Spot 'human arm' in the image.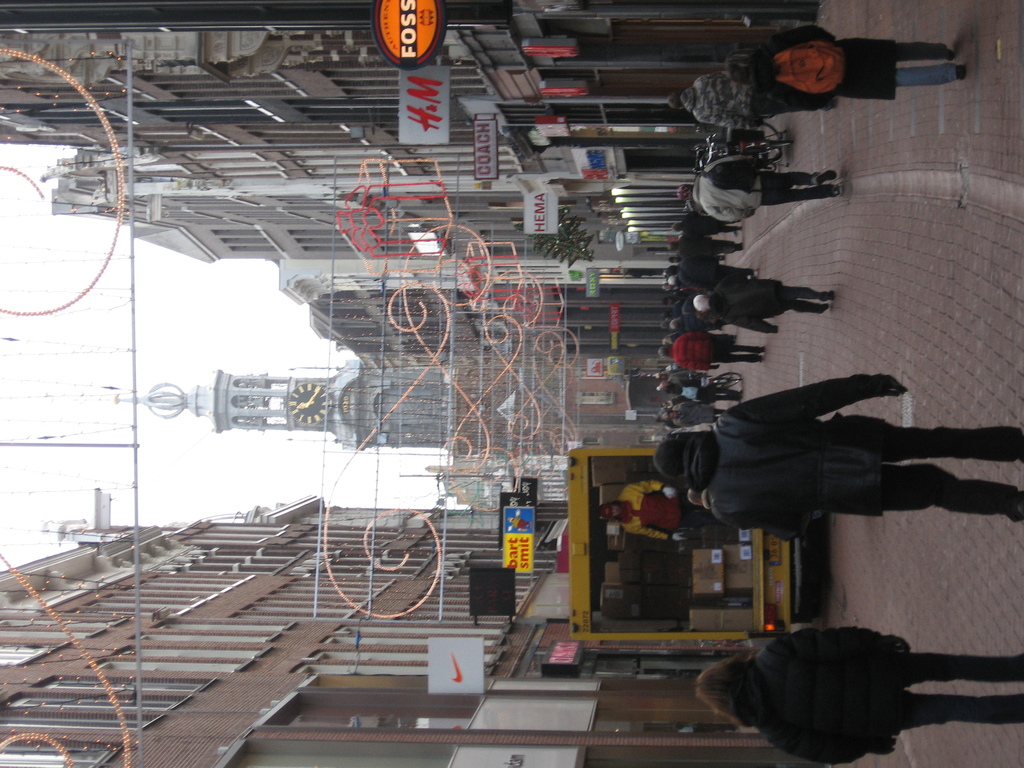
'human arm' found at x1=765, y1=22, x2=838, y2=49.
